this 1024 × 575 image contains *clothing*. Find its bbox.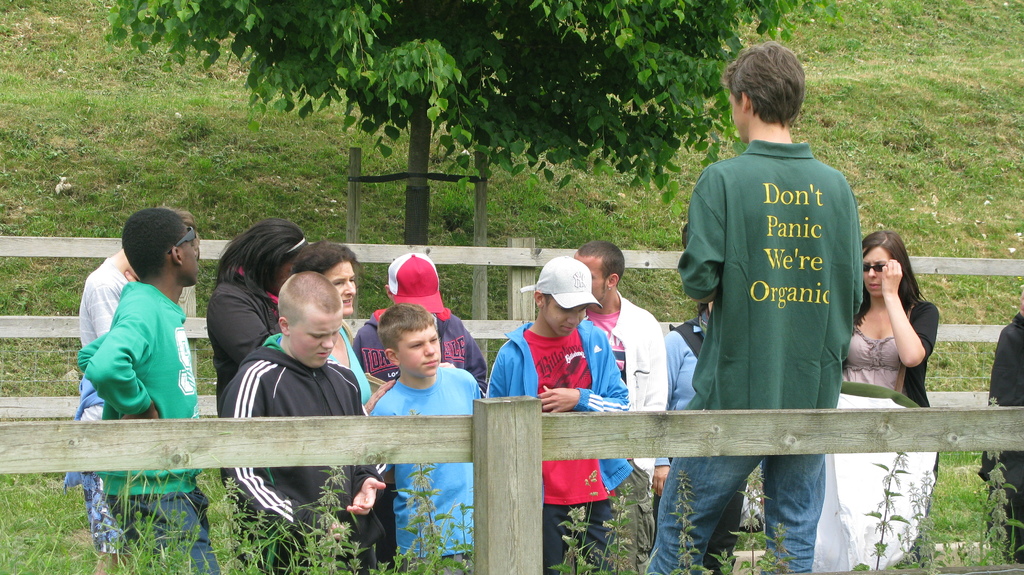
rect(216, 331, 391, 574).
